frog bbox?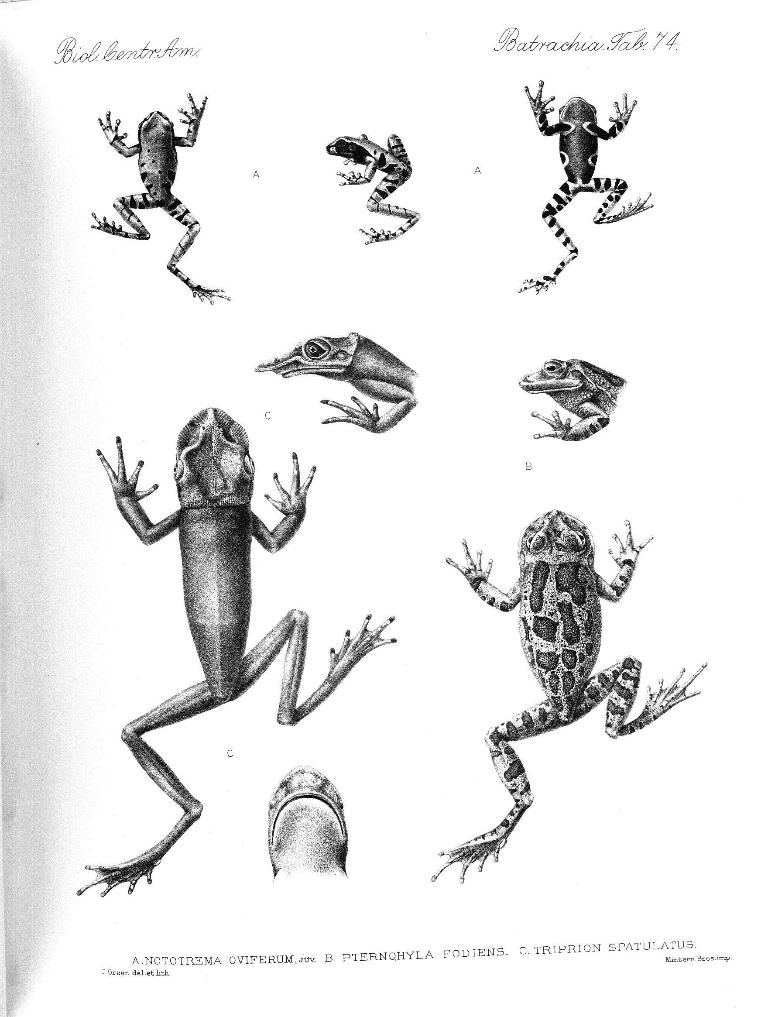
bbox=(256, 331, 422, 439)
